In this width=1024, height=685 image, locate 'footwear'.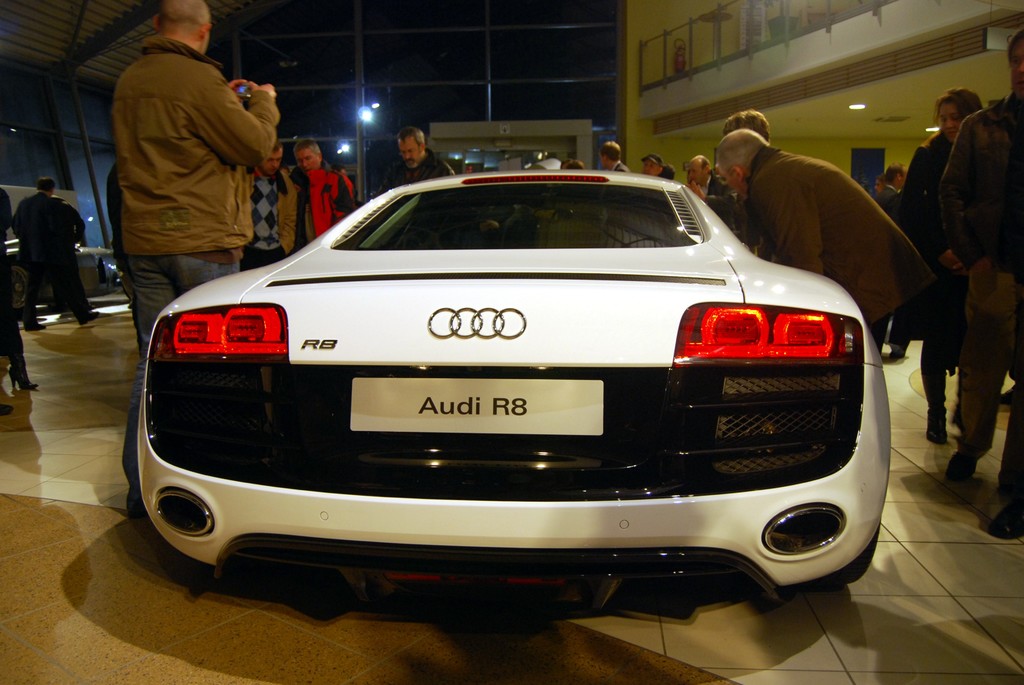
Bounding box: <region>77, 310, 100, 324</region>.
